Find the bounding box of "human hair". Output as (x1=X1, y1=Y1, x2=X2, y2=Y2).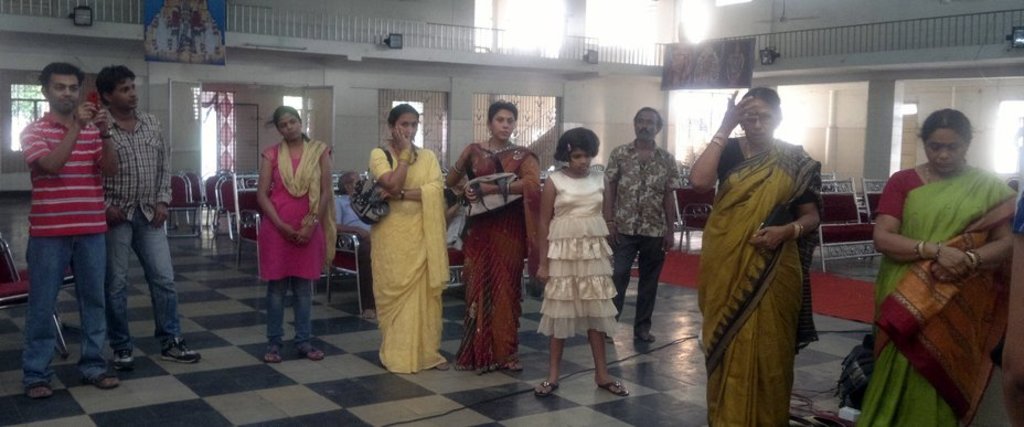
(x1=383, y1=100, x2=420, y2=119).
